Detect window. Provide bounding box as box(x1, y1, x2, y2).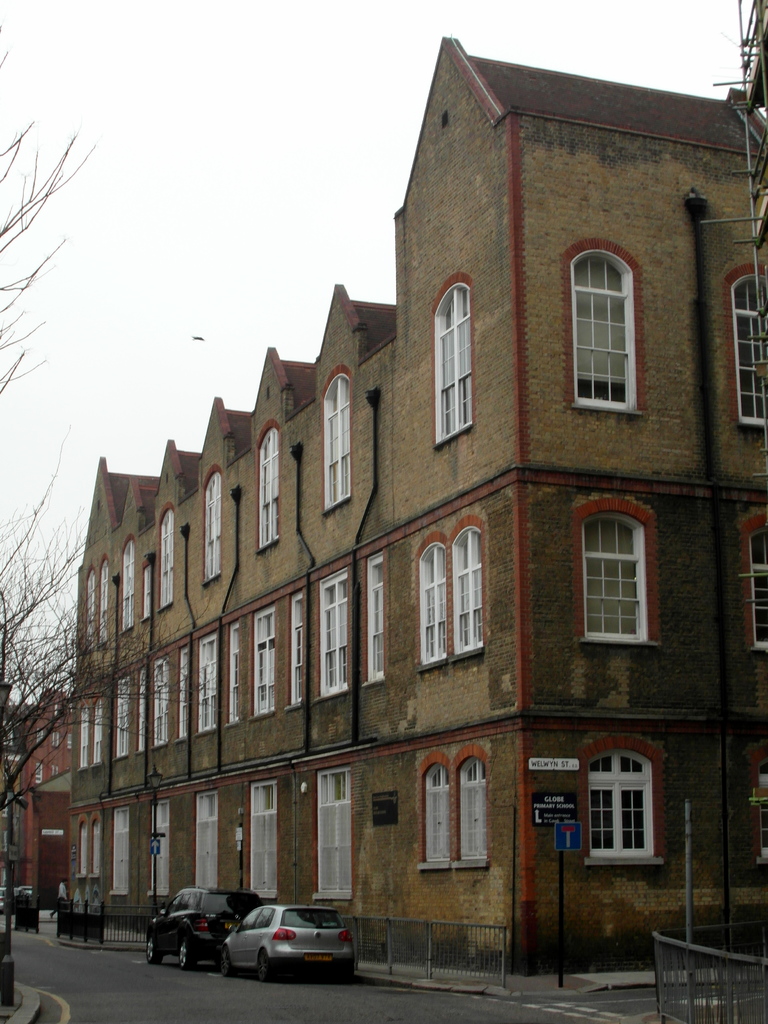
box(247, 604, 278, 719).
